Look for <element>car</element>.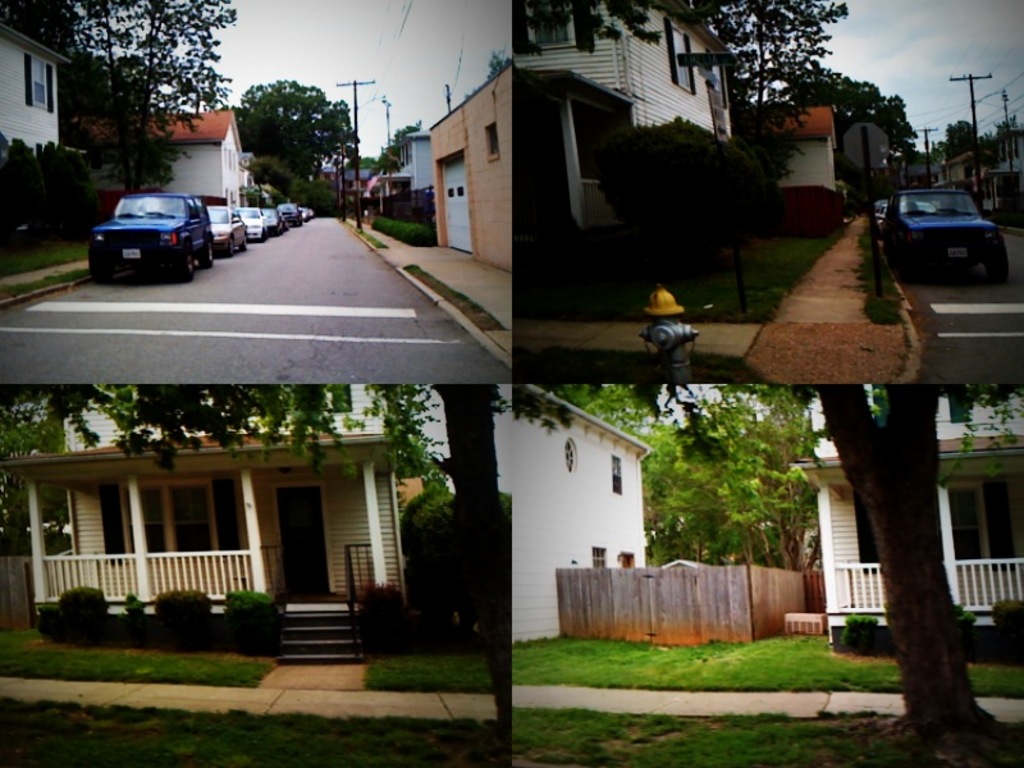
Found: 266, 205, 279, 234.
